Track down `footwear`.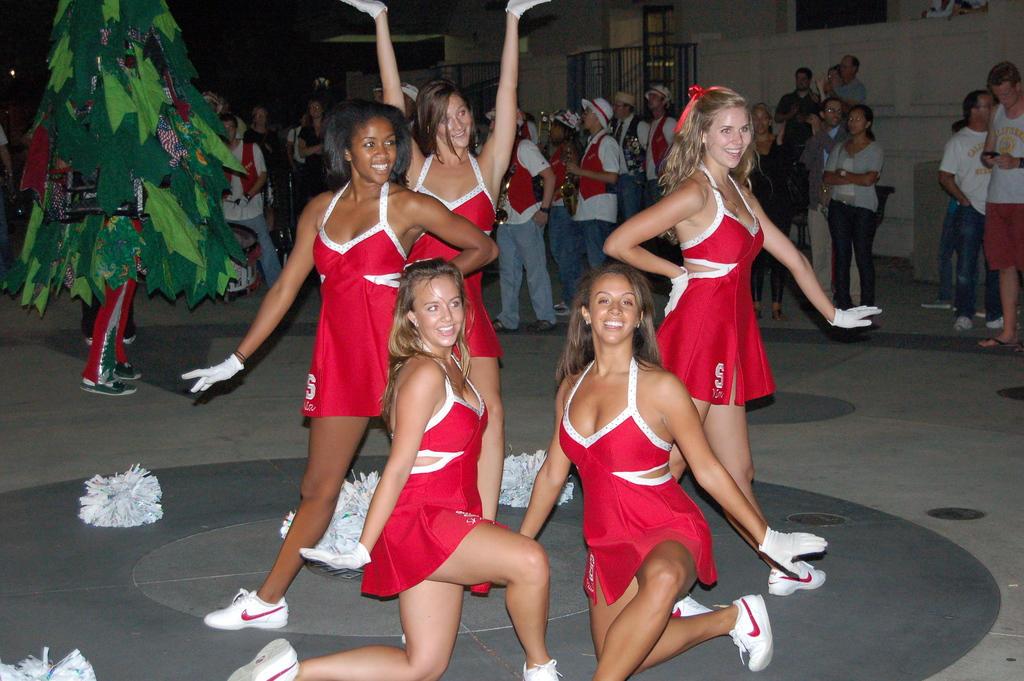
Tracked to select_region(531, 318, 557, 335).
